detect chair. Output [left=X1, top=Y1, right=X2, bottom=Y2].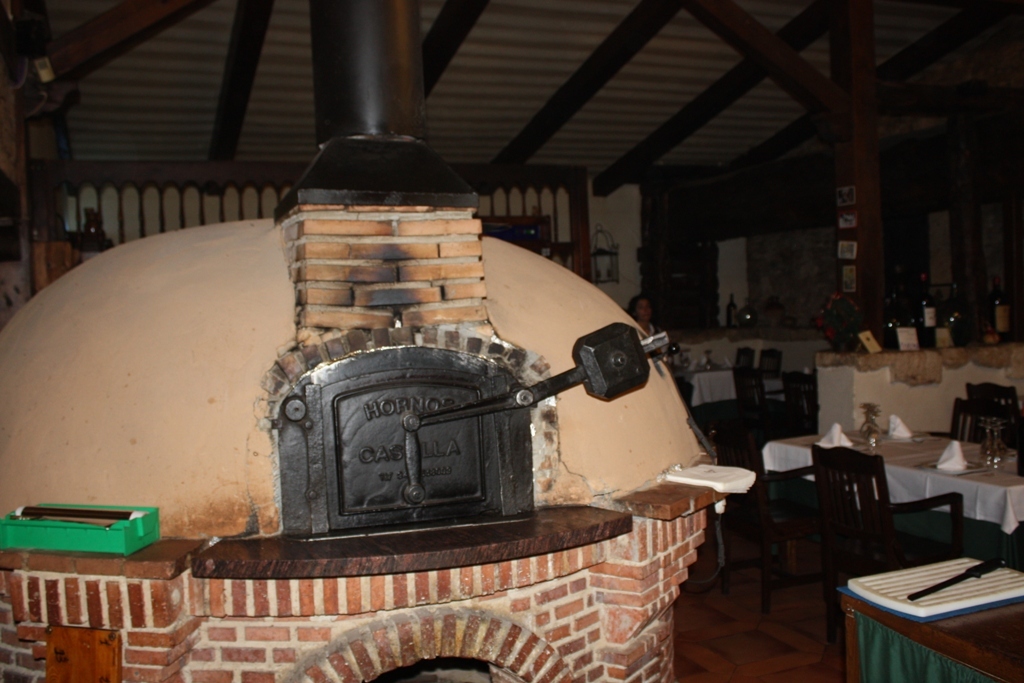
[left=726, top=346, right=755, bottom=382].
